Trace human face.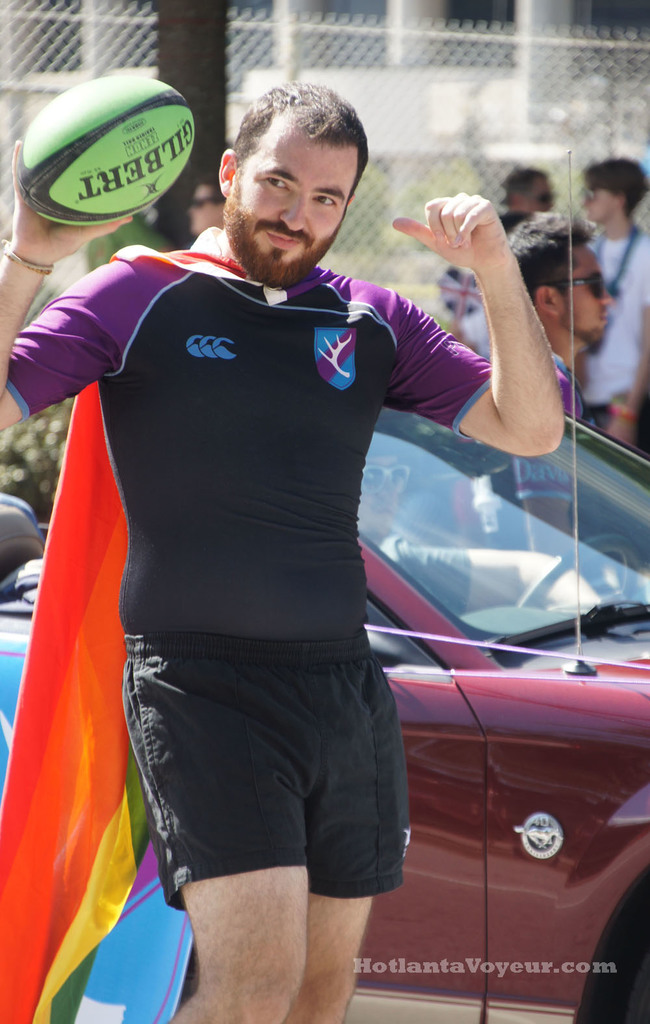
Traced to l=560, t=237, r=619, b=345.
